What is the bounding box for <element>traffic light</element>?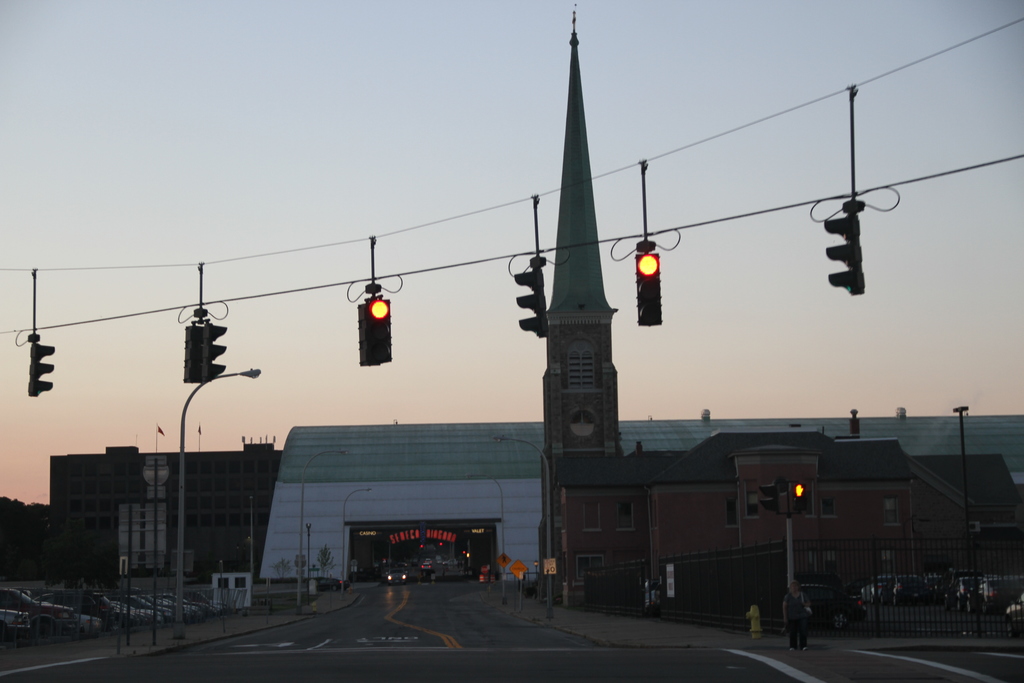
(left=28, top=342, right=54, bottom=397).
